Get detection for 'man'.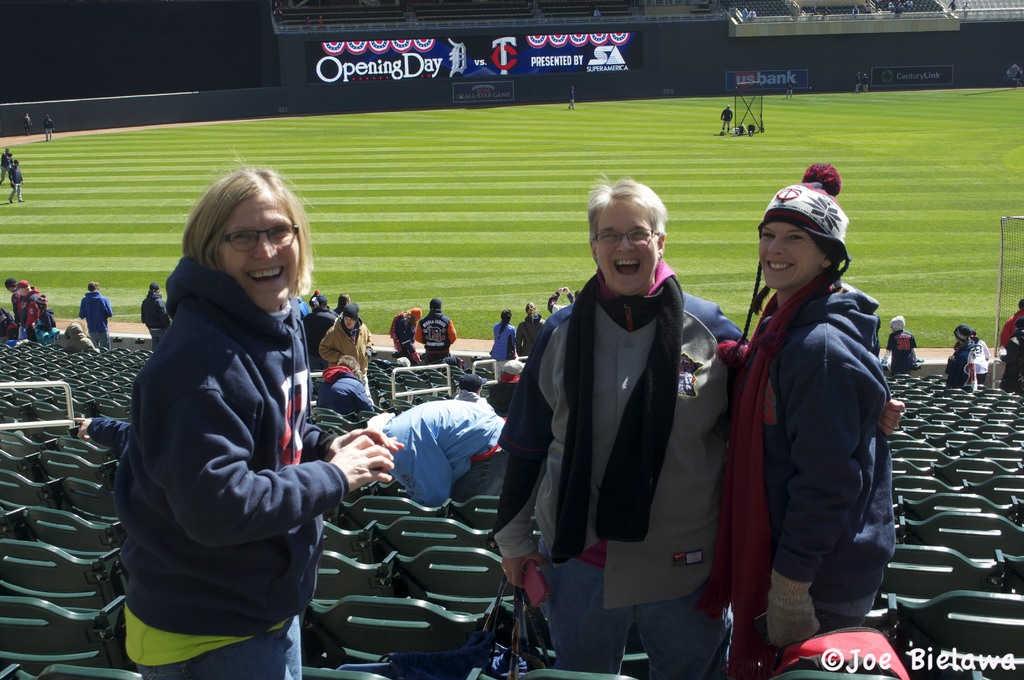
Detection: (x1=876, y1=316, x2=925, y2=382).
